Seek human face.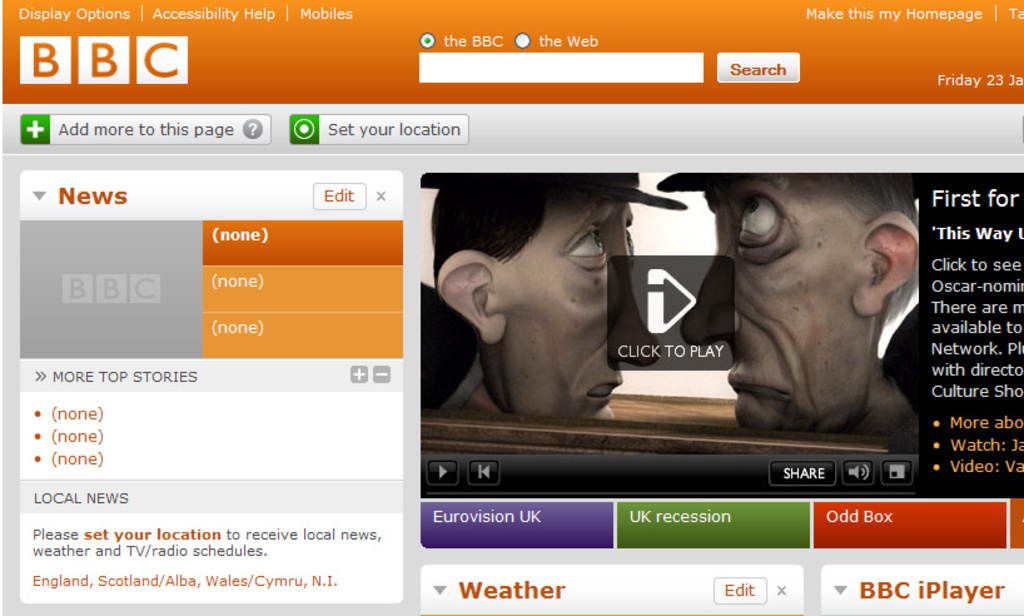
box(680, 173, 861, 424).
